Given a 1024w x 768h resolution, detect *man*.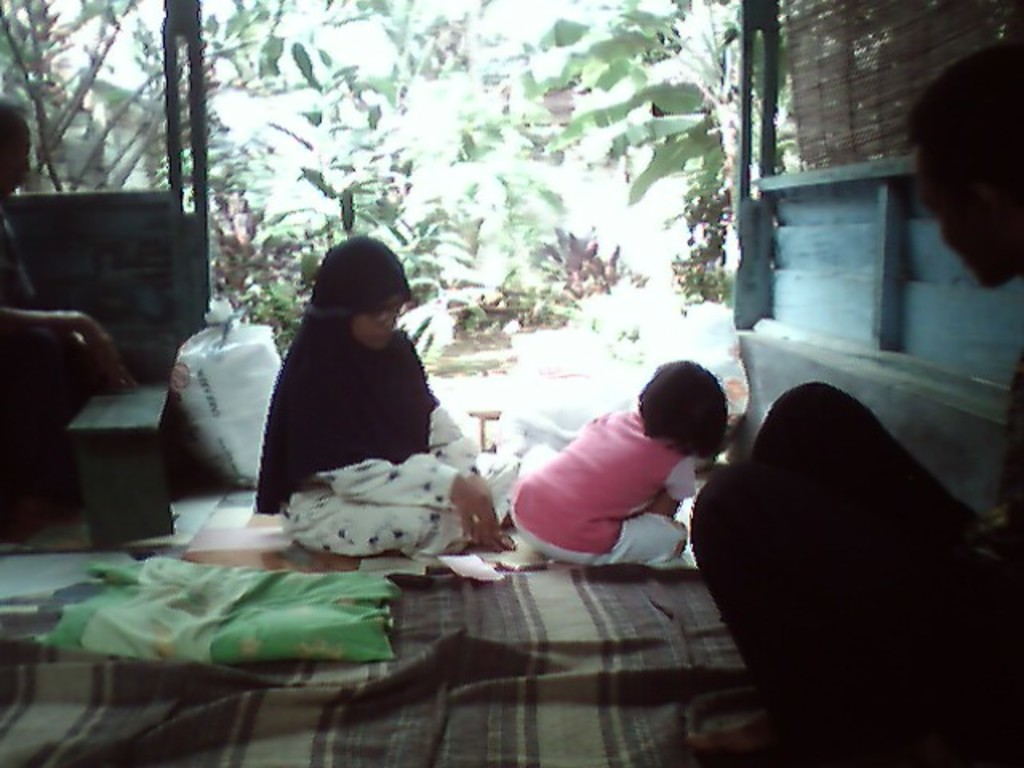
0:96:136:390.
